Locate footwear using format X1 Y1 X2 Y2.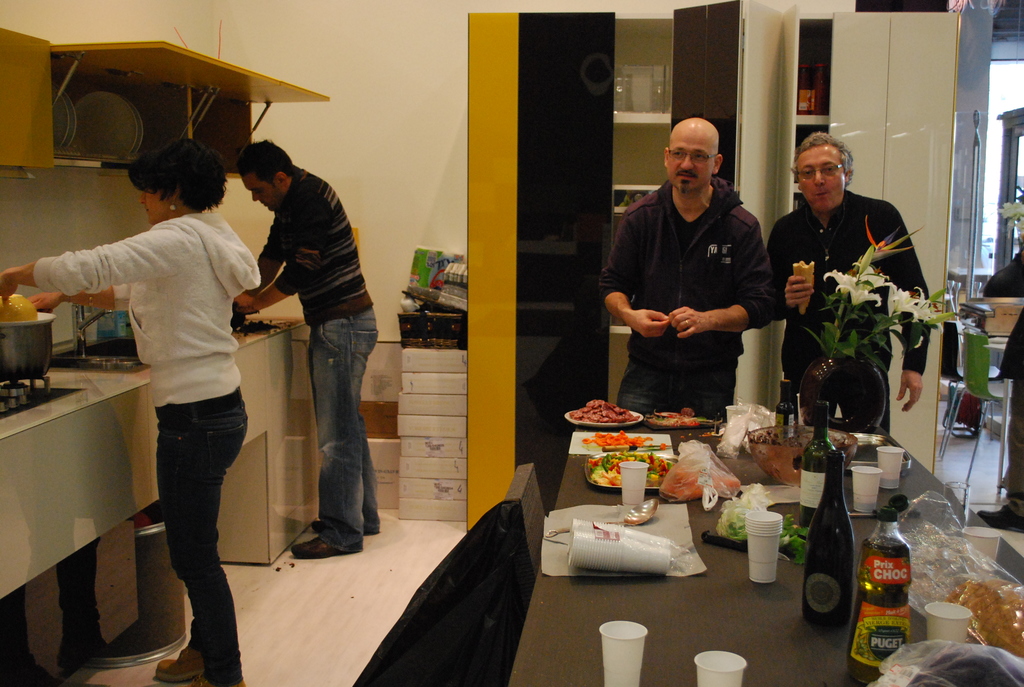
980 507 1023 532.
